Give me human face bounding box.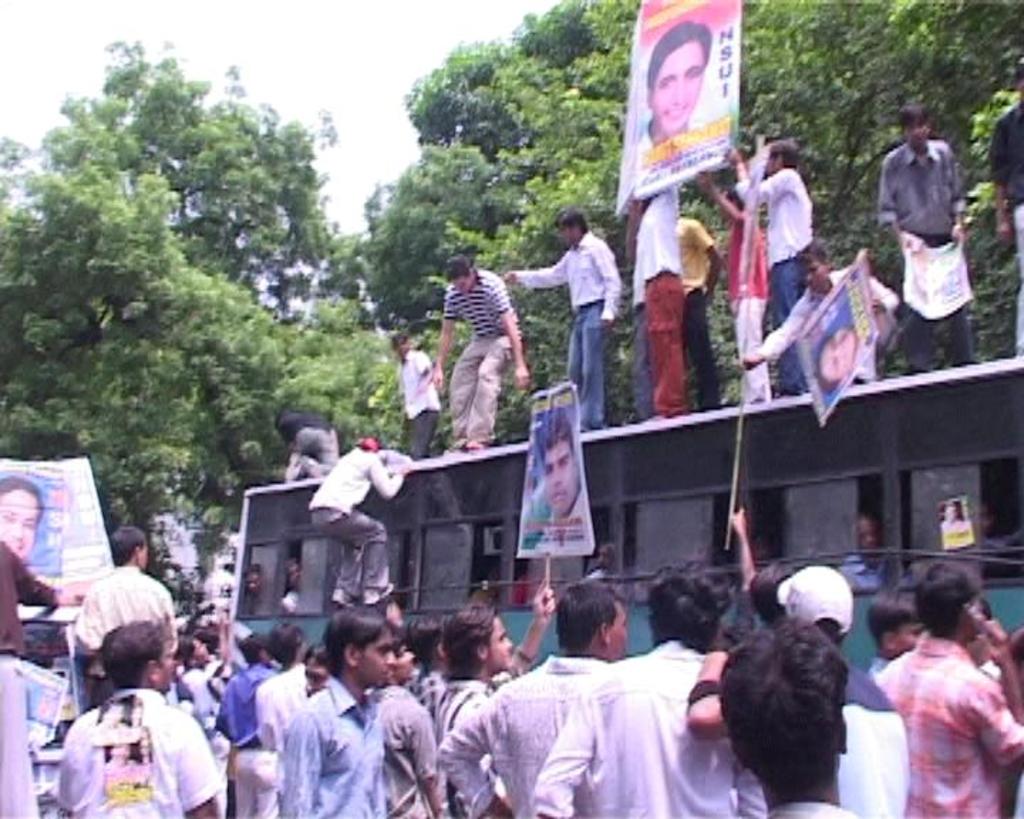
<box>191,634,210,665</box>.
